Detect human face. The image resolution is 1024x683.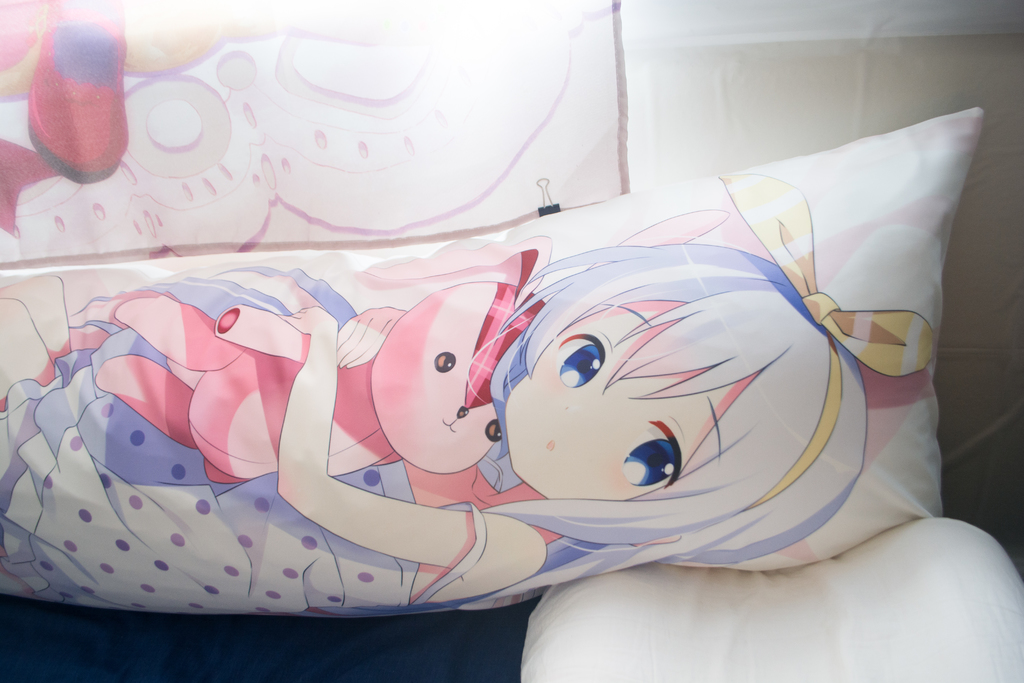
{"x1": 507, "y1": 304, "x2": 755, "y2": 497}.
